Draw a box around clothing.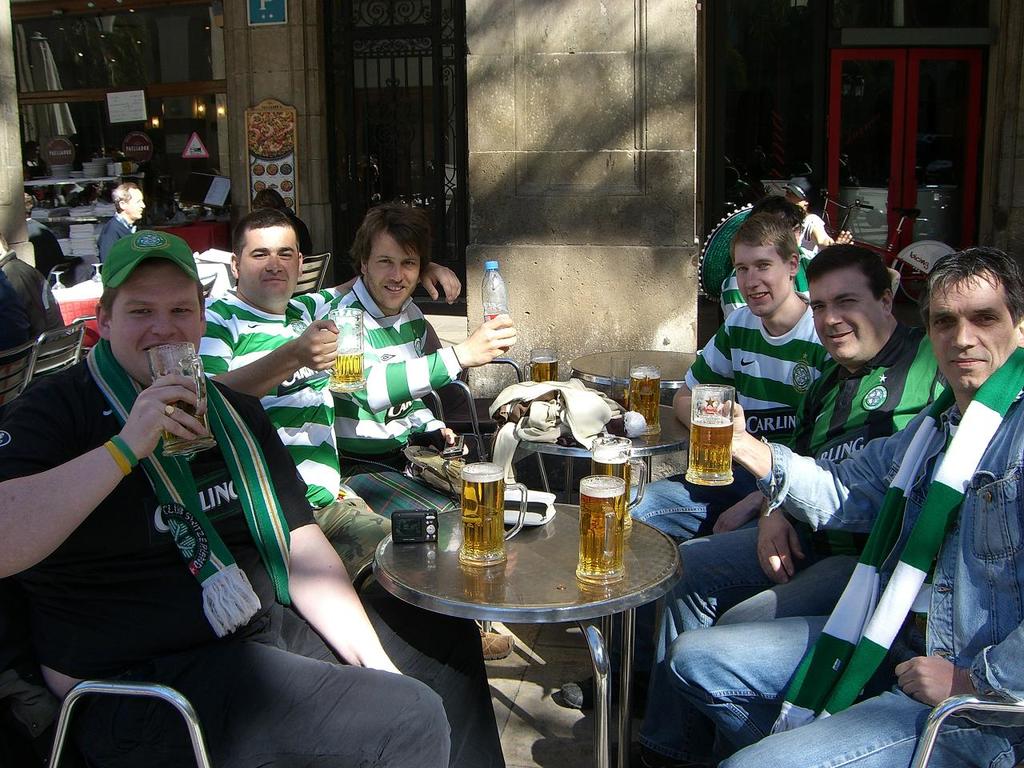
select_region(24, 214, 66, 273).
